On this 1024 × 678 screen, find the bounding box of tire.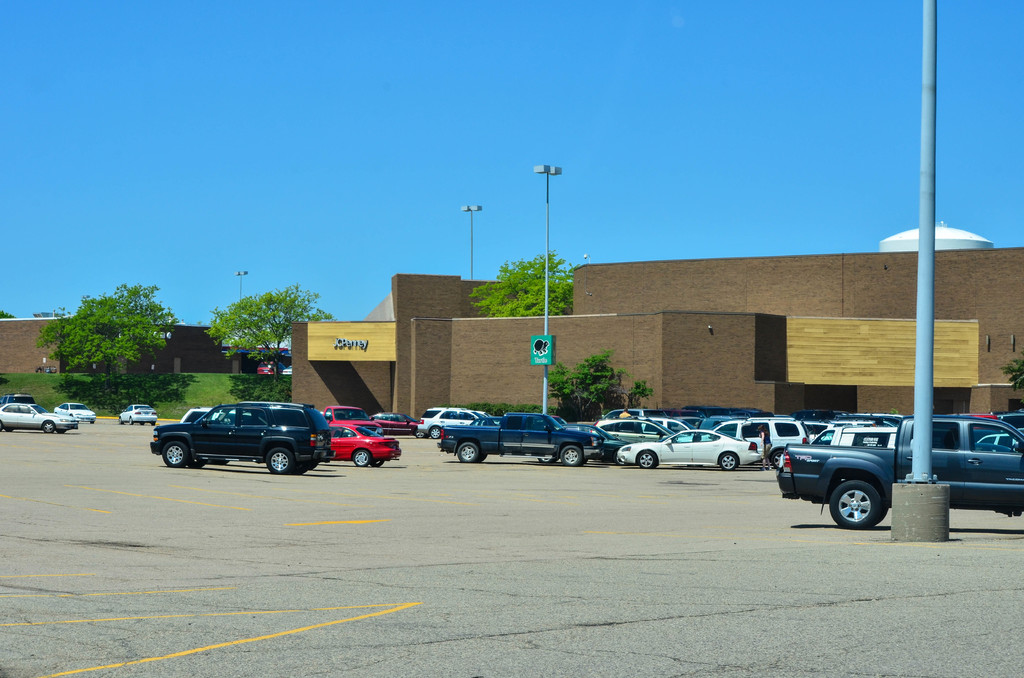
Bounding box: box=[716, 451, 741, 474].
